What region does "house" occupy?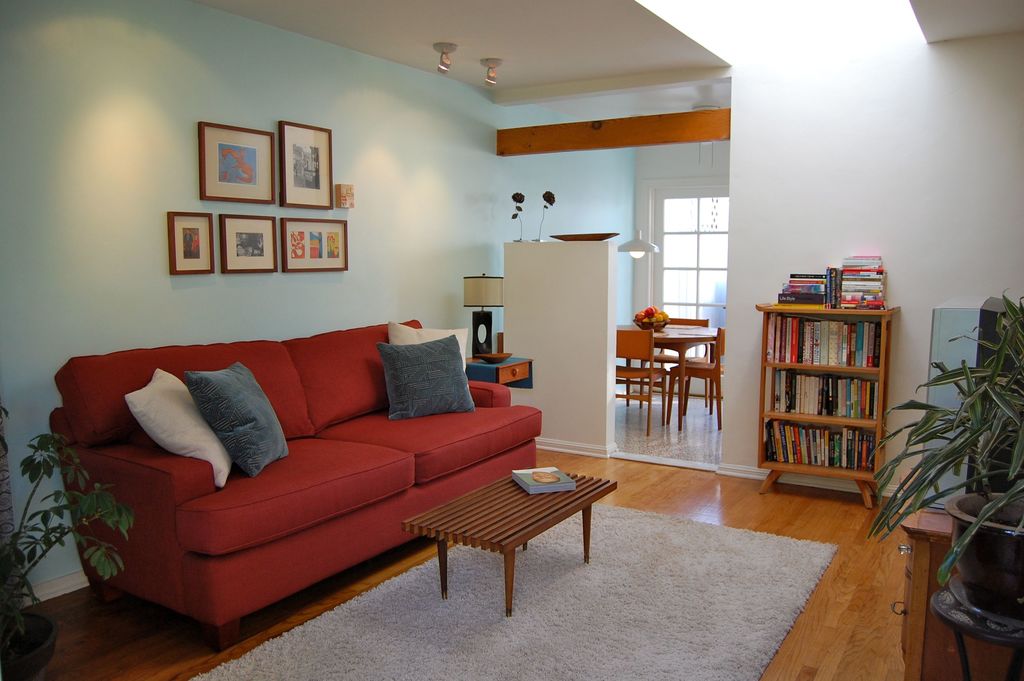
box=[0, 0, 1023, 680].
